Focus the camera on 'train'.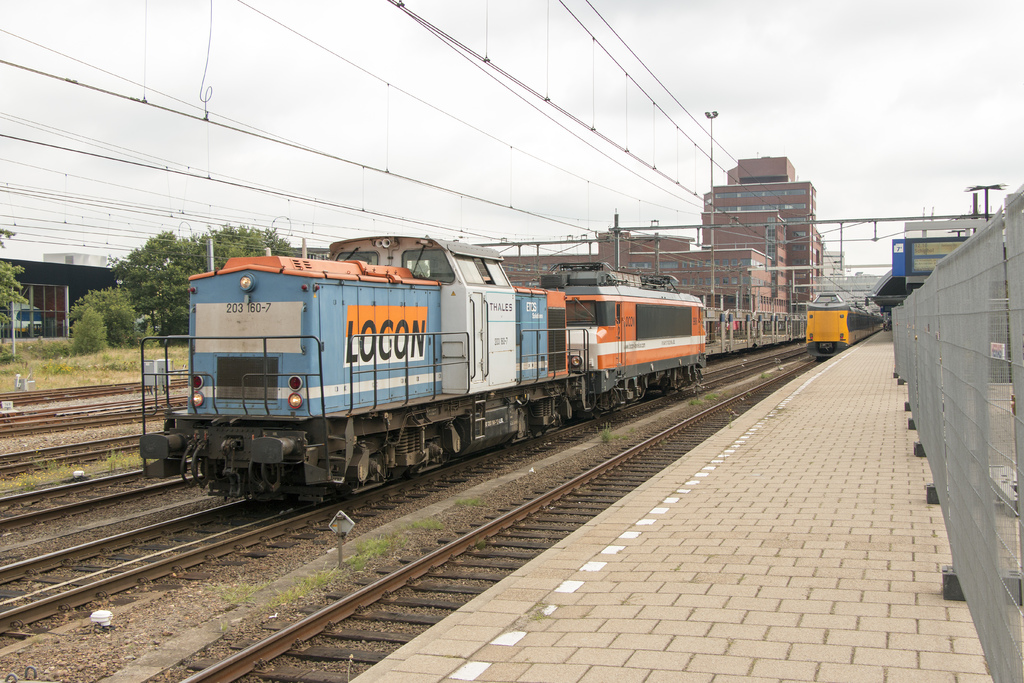
Focus region: locate(801, 293, 883, 357).
